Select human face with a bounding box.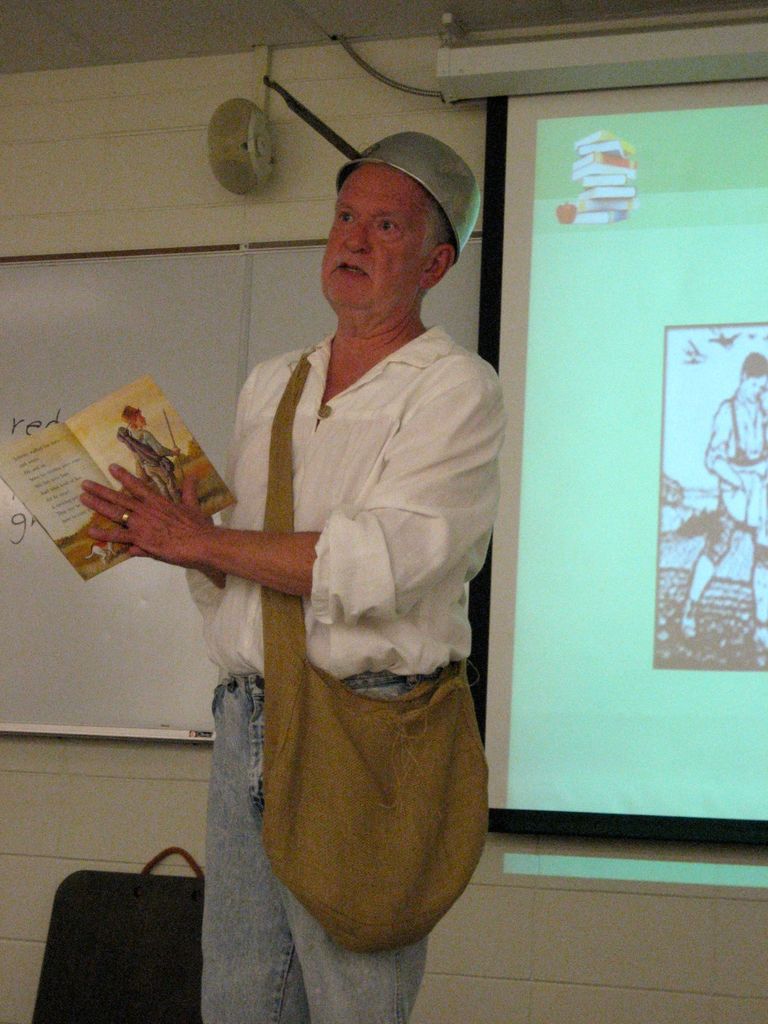
319,166,436,311.
